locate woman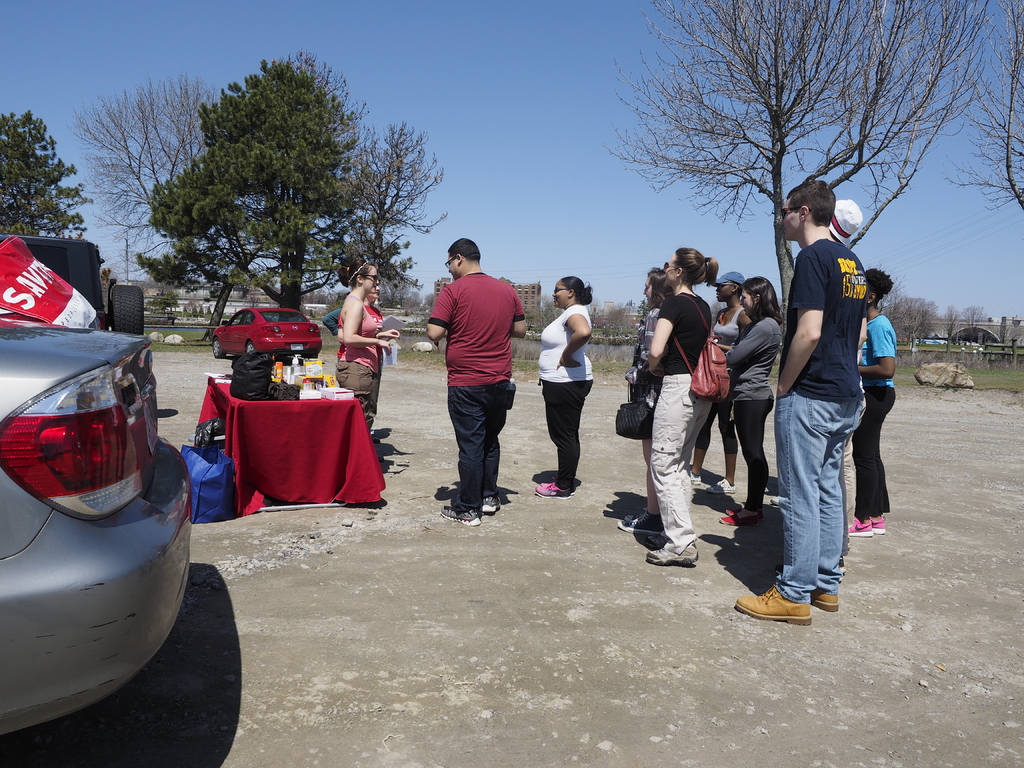
[535,276,593,497]
